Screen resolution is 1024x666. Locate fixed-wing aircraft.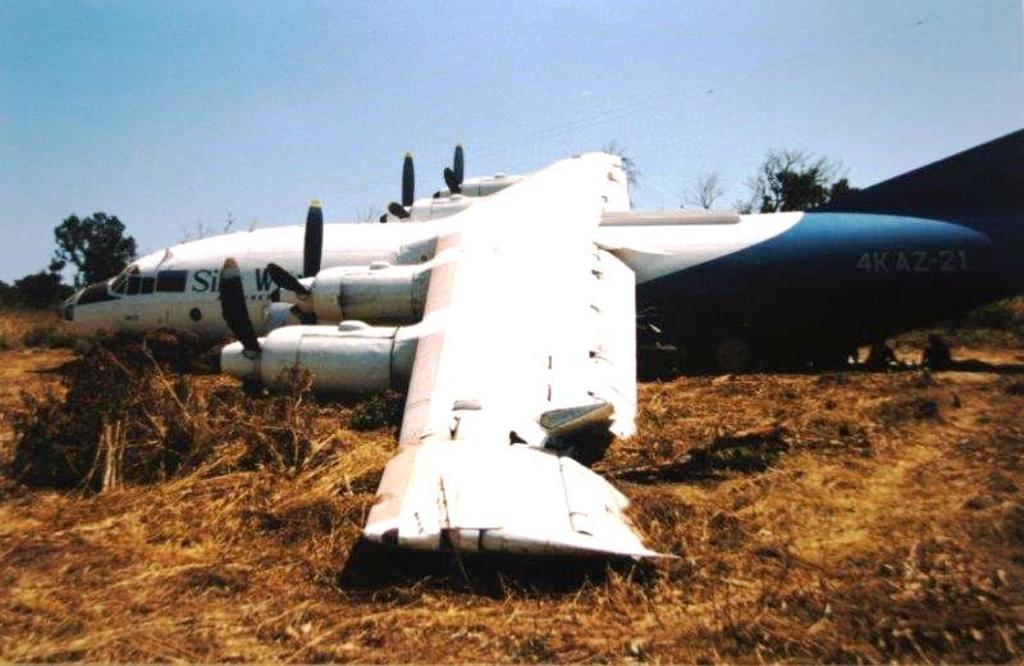
54/141/1007/567.
